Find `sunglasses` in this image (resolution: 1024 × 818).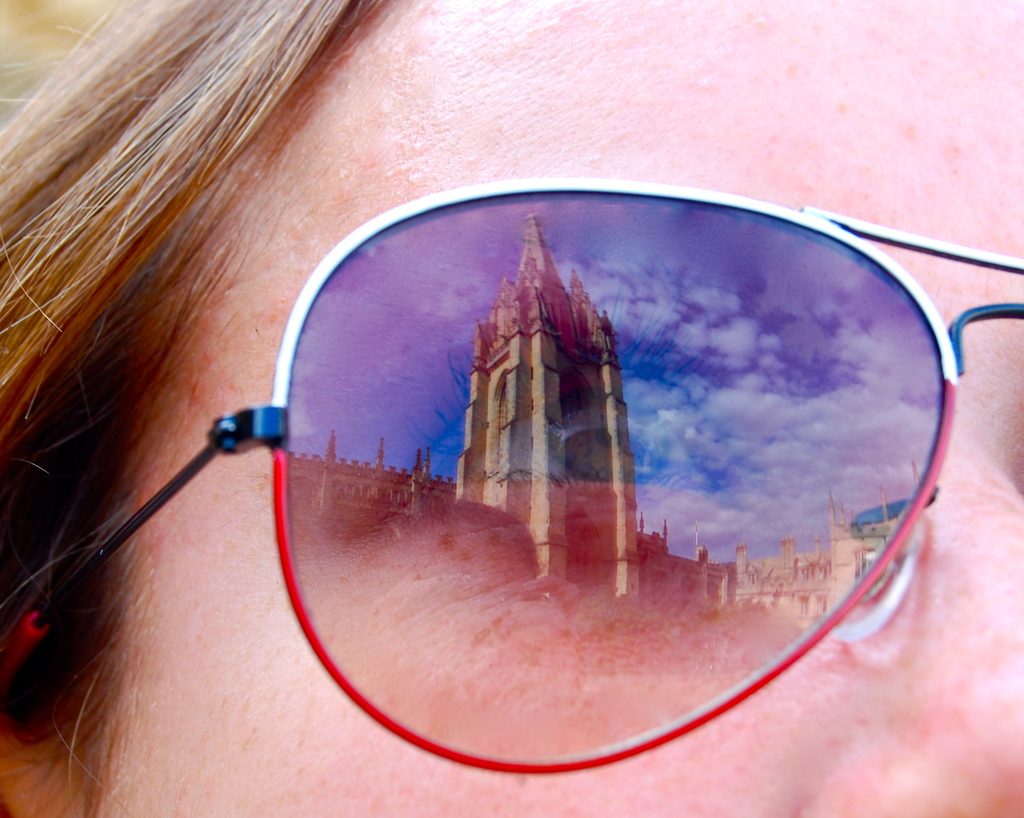
<box>0,175,1023,780</box>.
